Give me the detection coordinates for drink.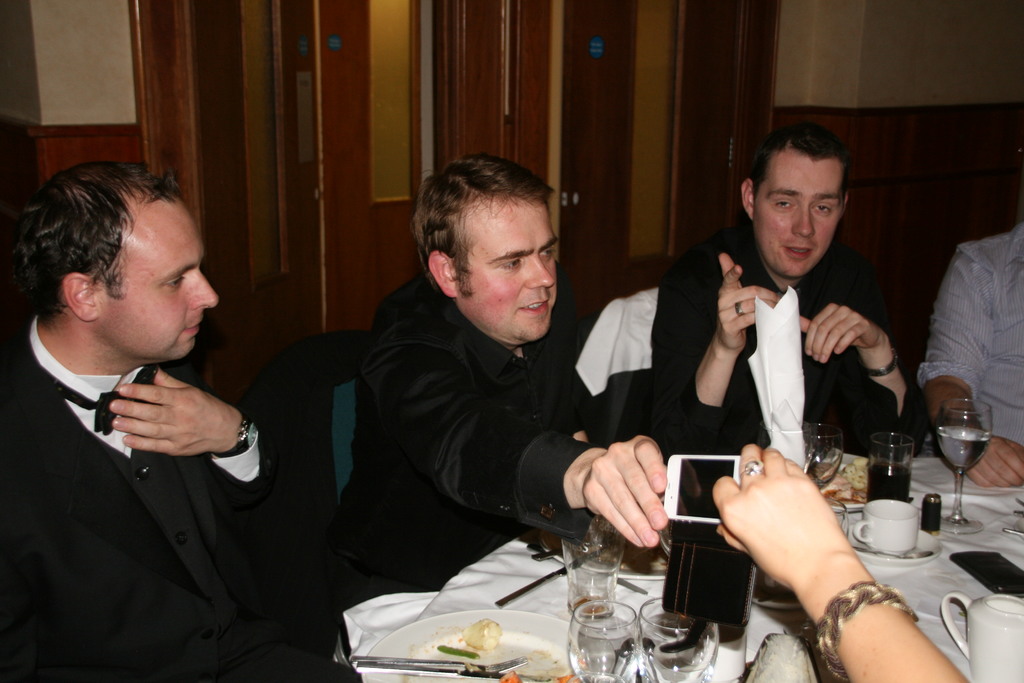
locate(934, 424, 992, 474).
